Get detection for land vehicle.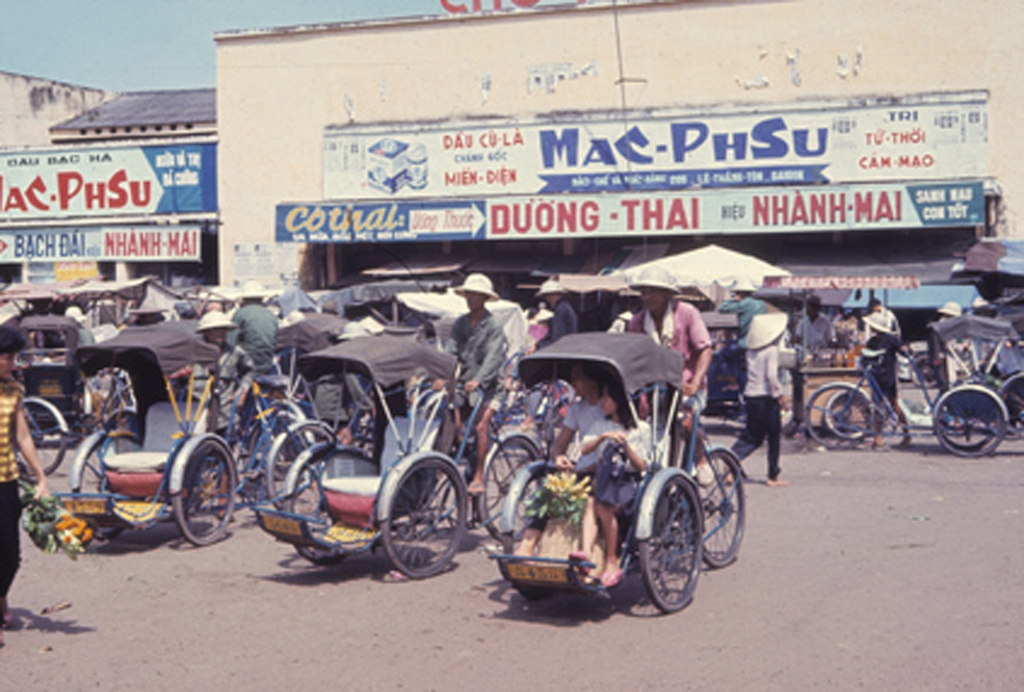
Detection: rect(476, 319, 753, 612).
